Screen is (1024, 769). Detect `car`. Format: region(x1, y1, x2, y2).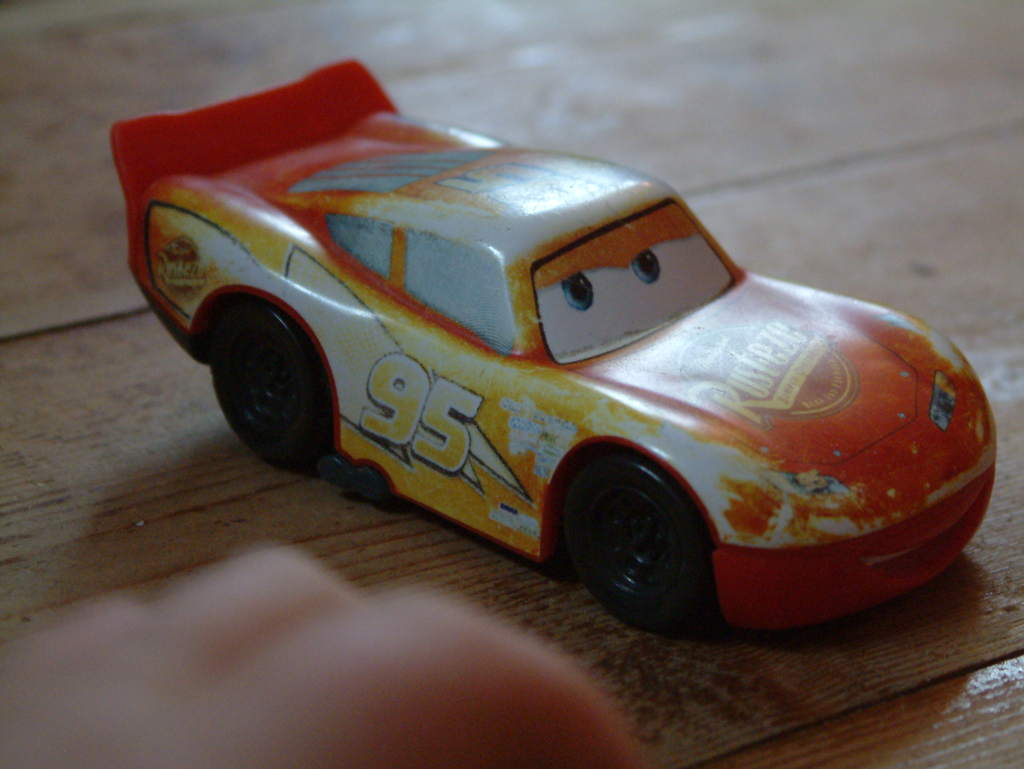
region(110, 53, 1000, 634).
